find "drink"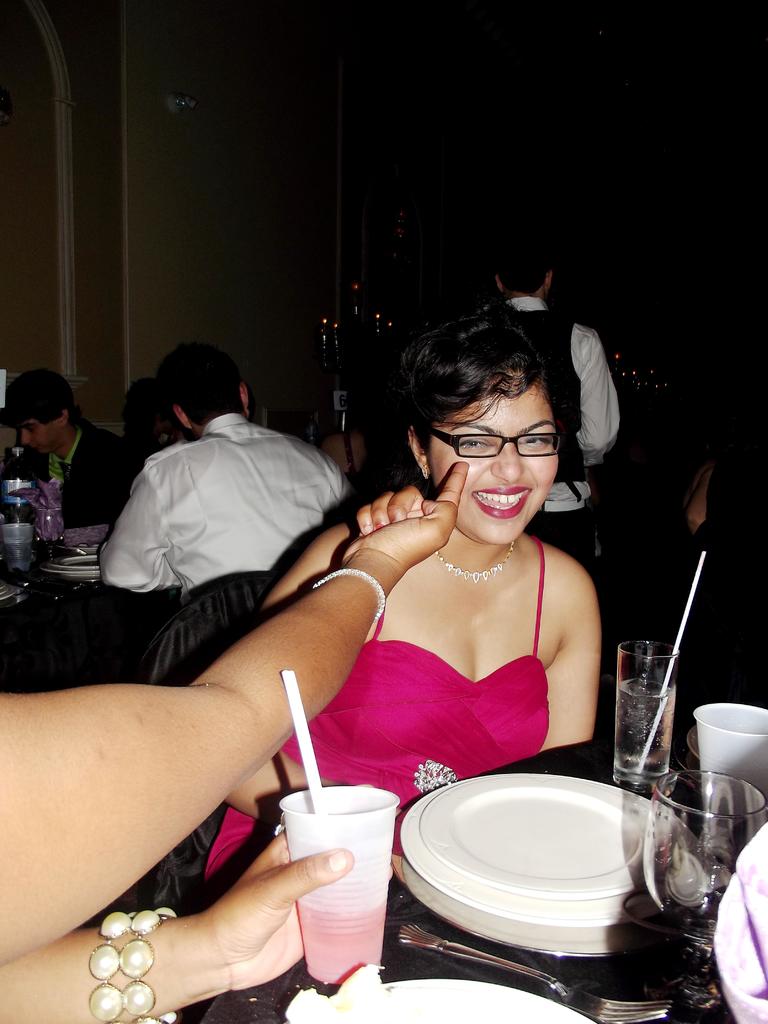
region(611, 674, 675, 791)
